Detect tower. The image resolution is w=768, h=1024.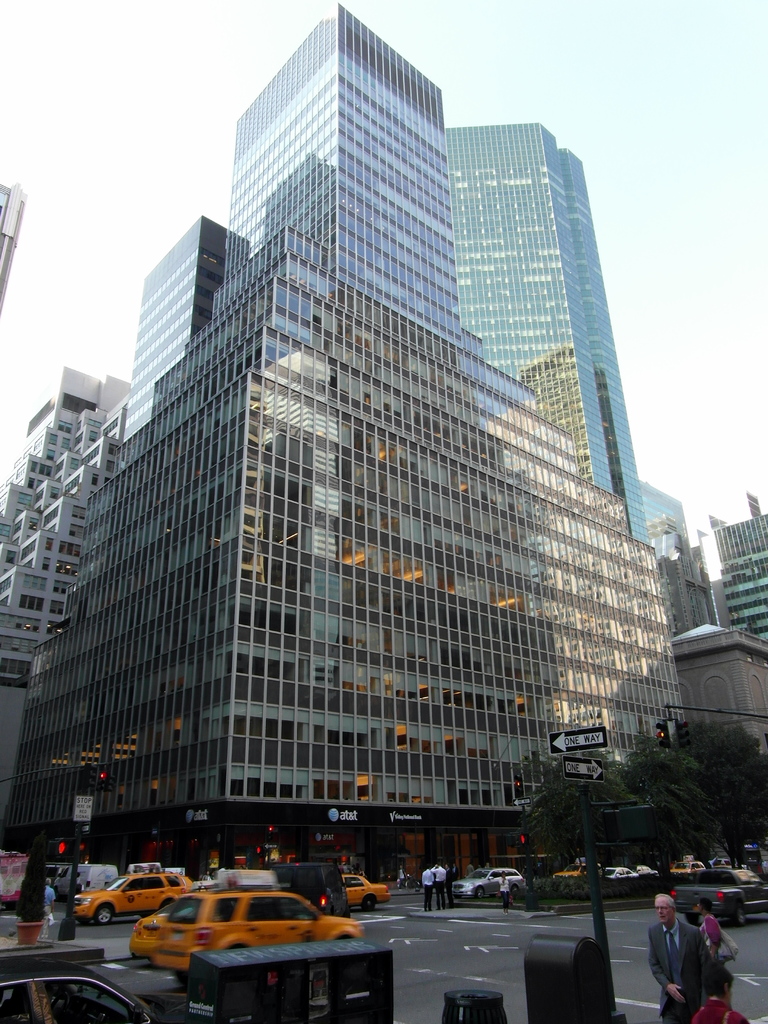
select_region(441, 120, 651, 545).
